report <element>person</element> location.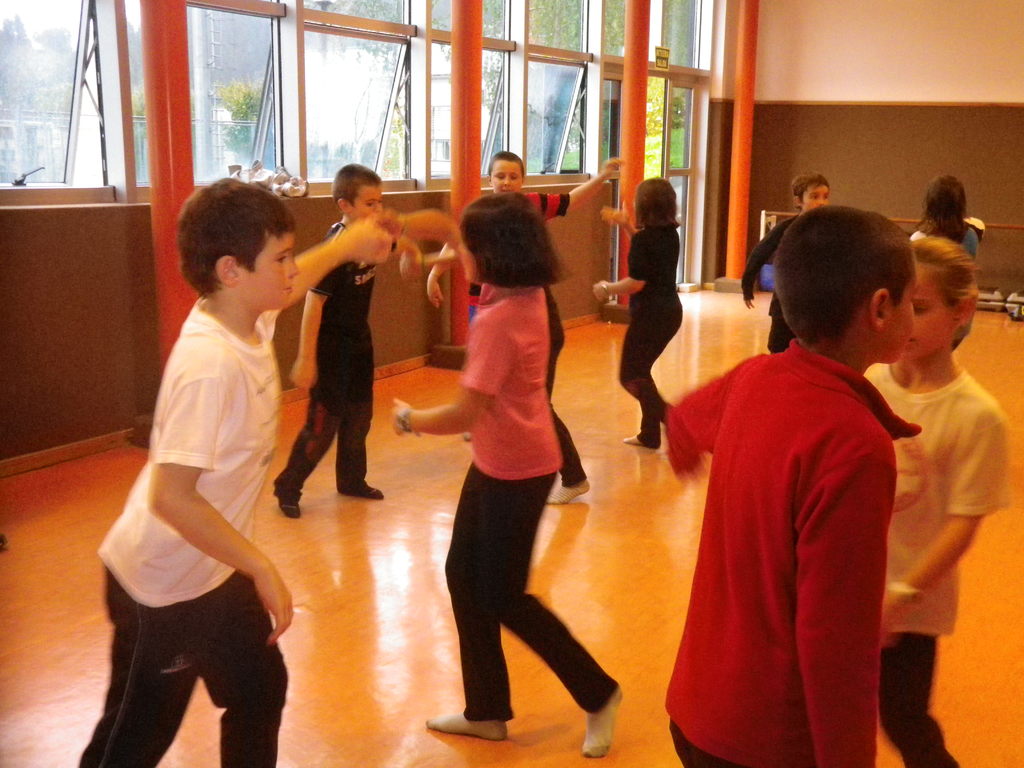
Report: bbox=(592, 175, 681, 452).
